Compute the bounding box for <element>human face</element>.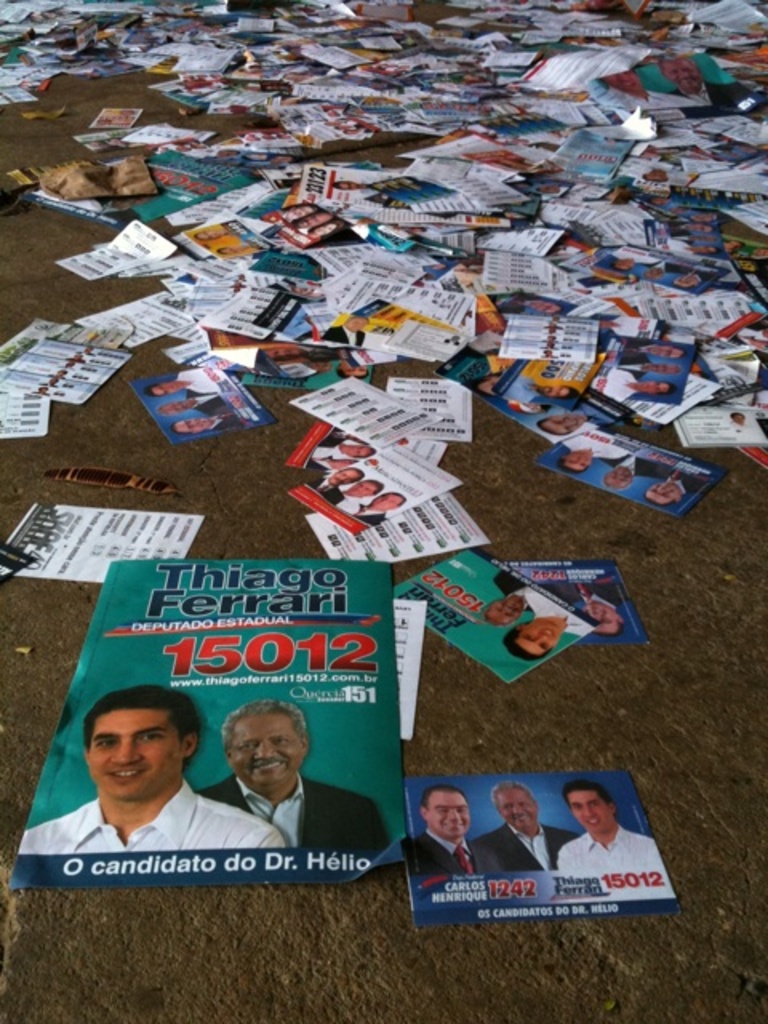
bbox(486, 594, 526, 624).
